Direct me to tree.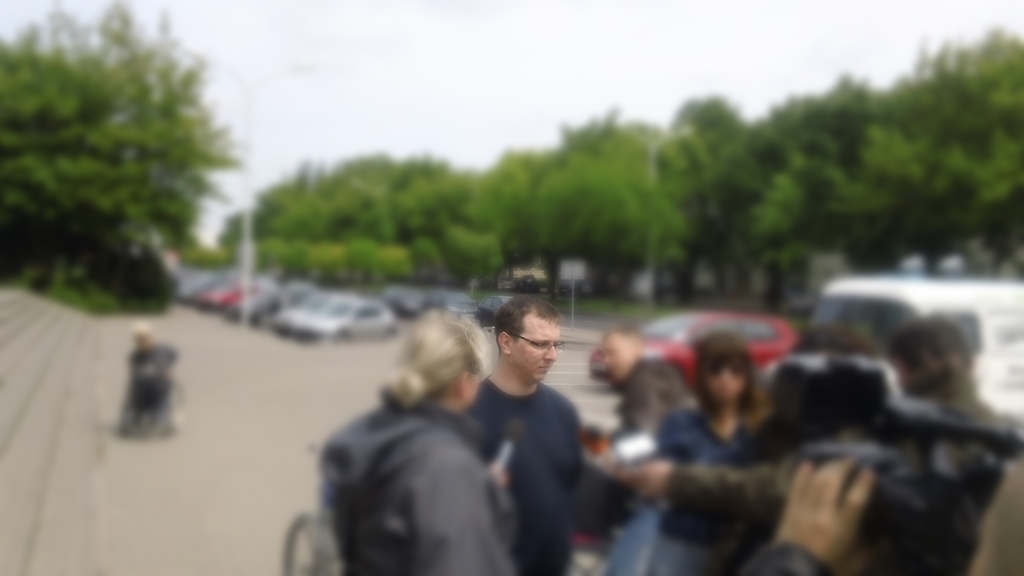
Direction: select_region(193, 146, 415, 283).
